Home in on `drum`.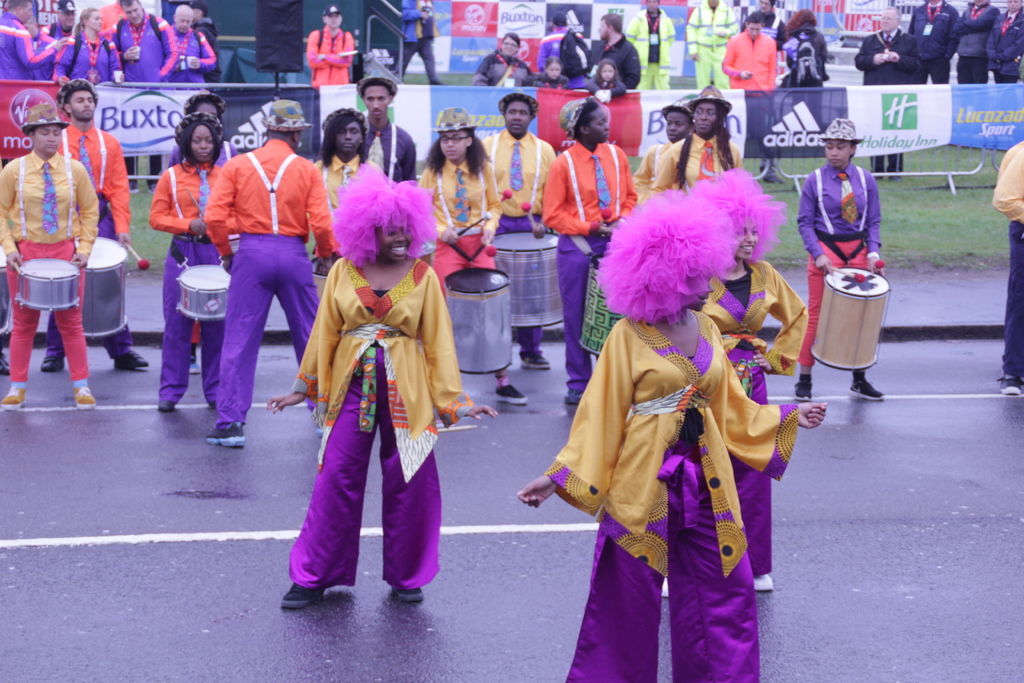
Homed in at (left=809, top=268, right=888, bottom=372).
